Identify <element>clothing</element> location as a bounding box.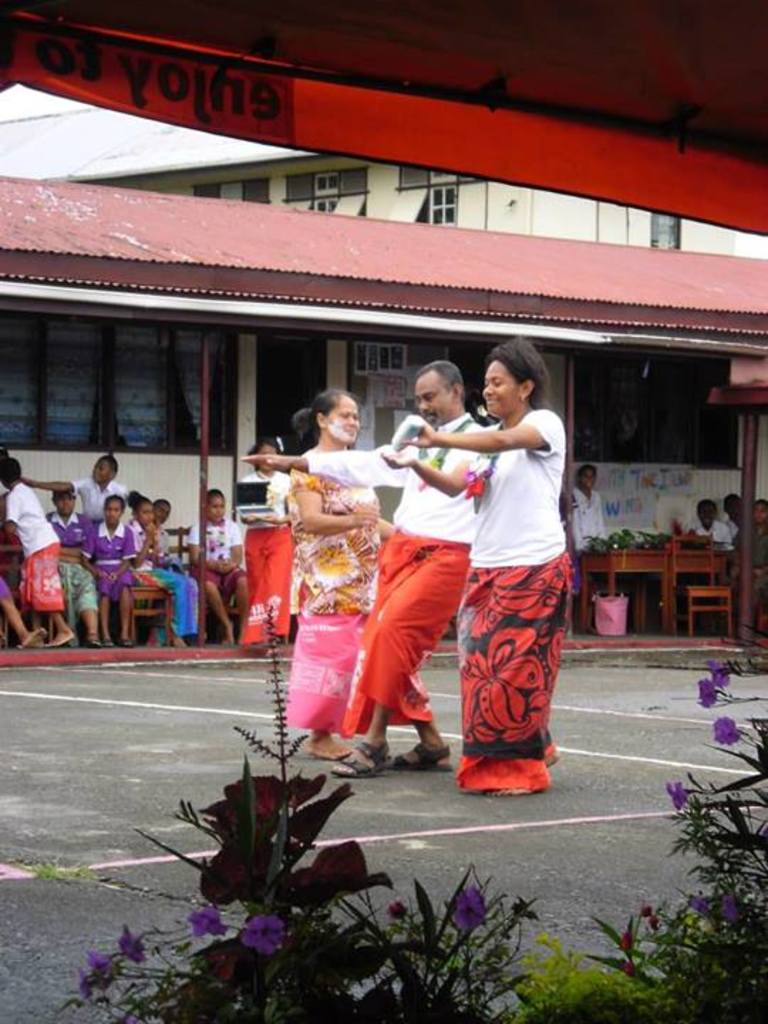
rect(44, 506, 95, 606).
